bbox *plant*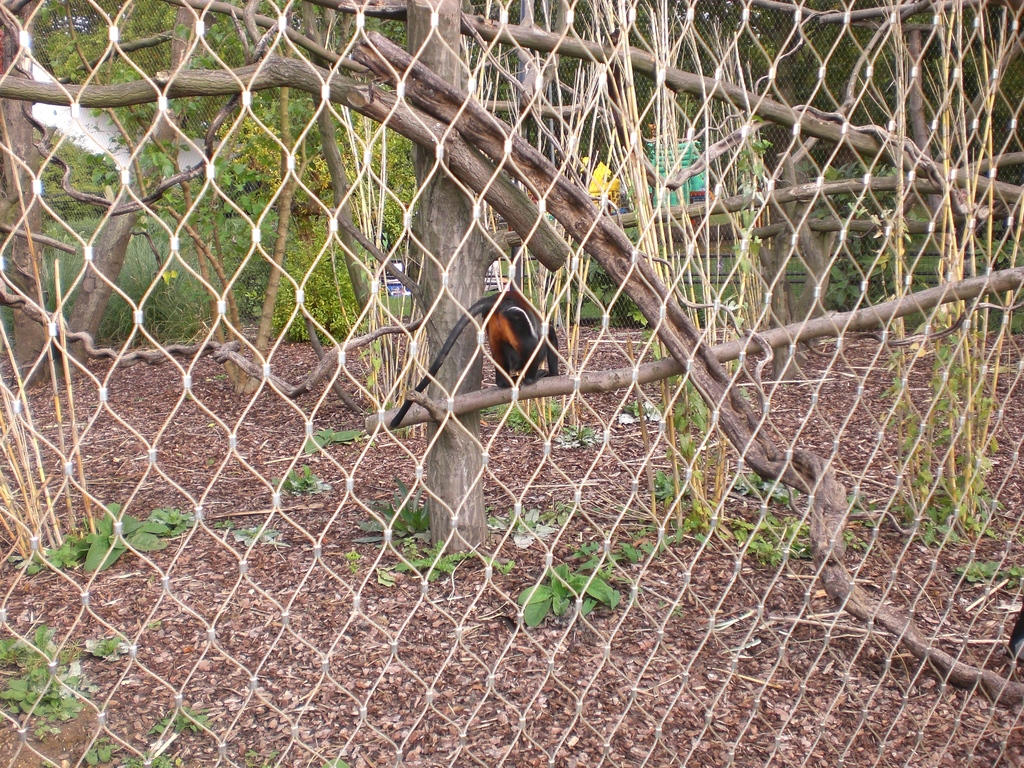
x1=928 y1=164 x2=1021 y2=339
